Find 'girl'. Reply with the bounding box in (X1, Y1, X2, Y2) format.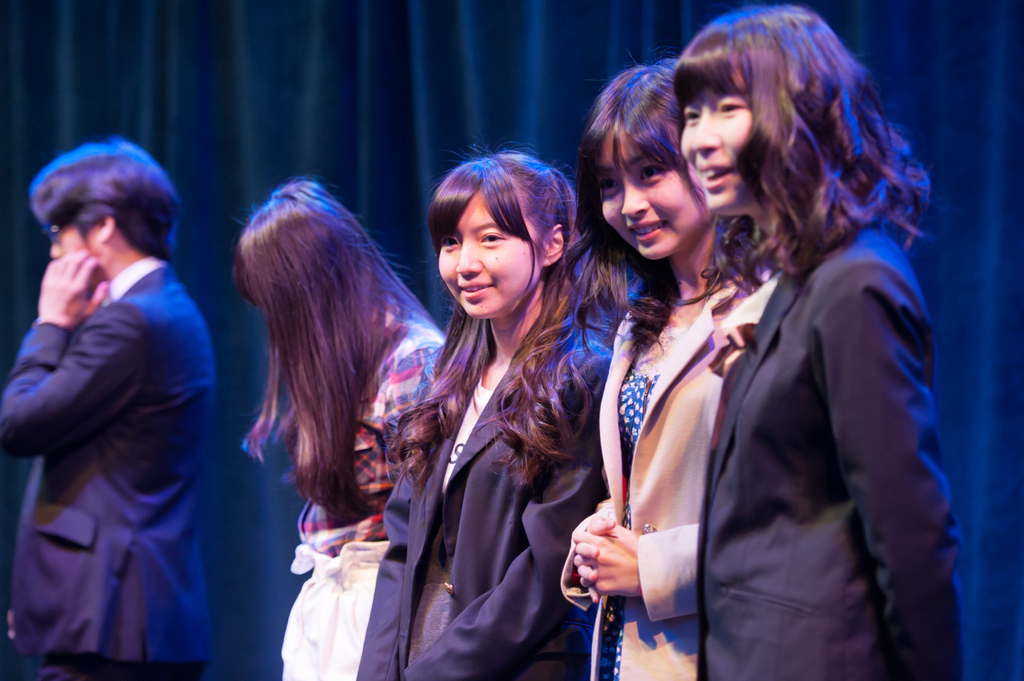
(681, 0, 972, 680).
